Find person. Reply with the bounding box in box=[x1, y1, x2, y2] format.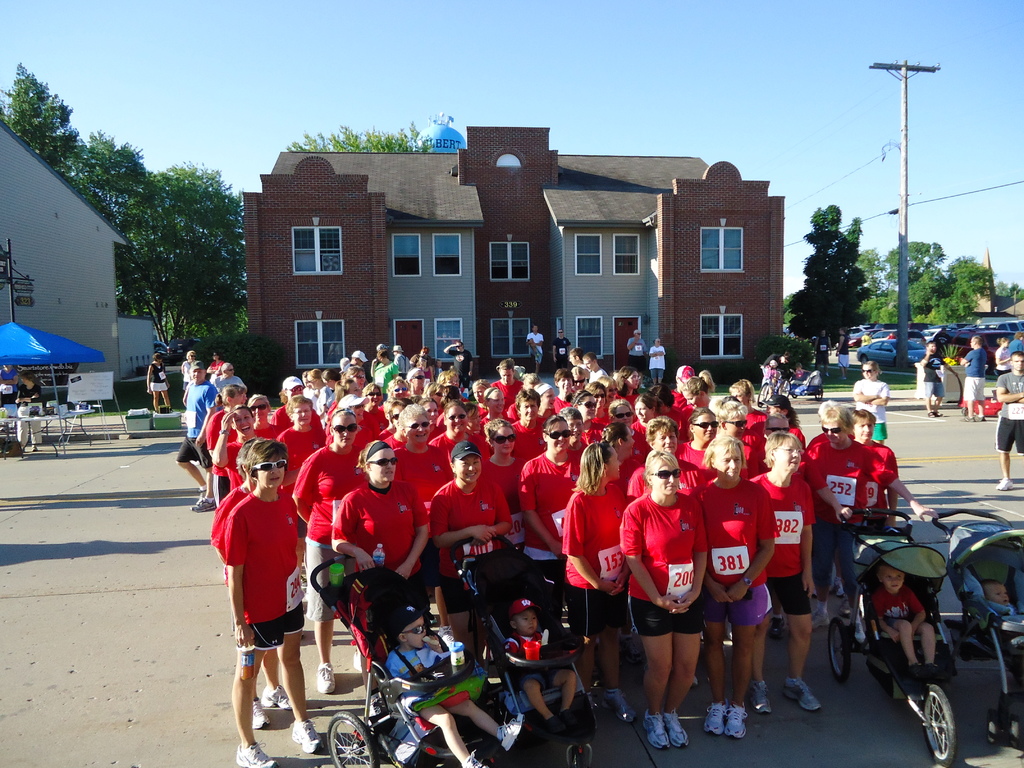
box=[994, 335, 1010, 382].
